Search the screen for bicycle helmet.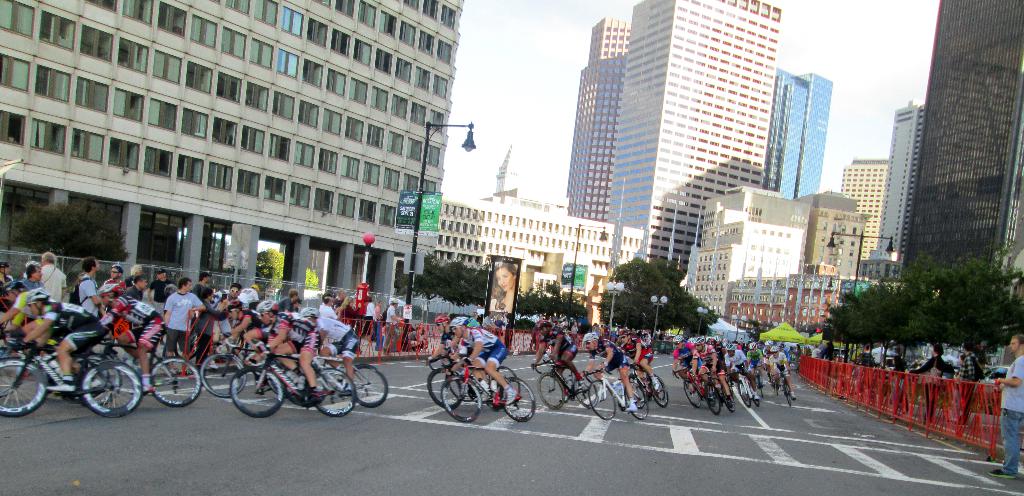
Found at bbox=[237, 286, 259, 307].
